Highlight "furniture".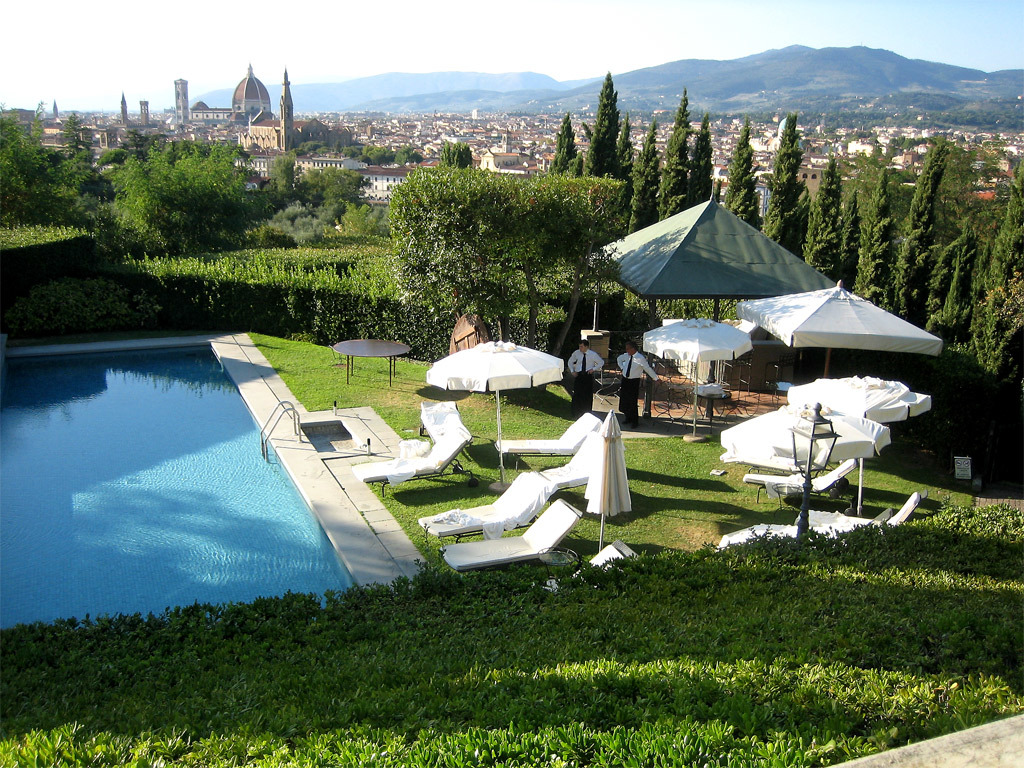
Highlighted region: [left=743, top=457, right=859, bottom=508].
